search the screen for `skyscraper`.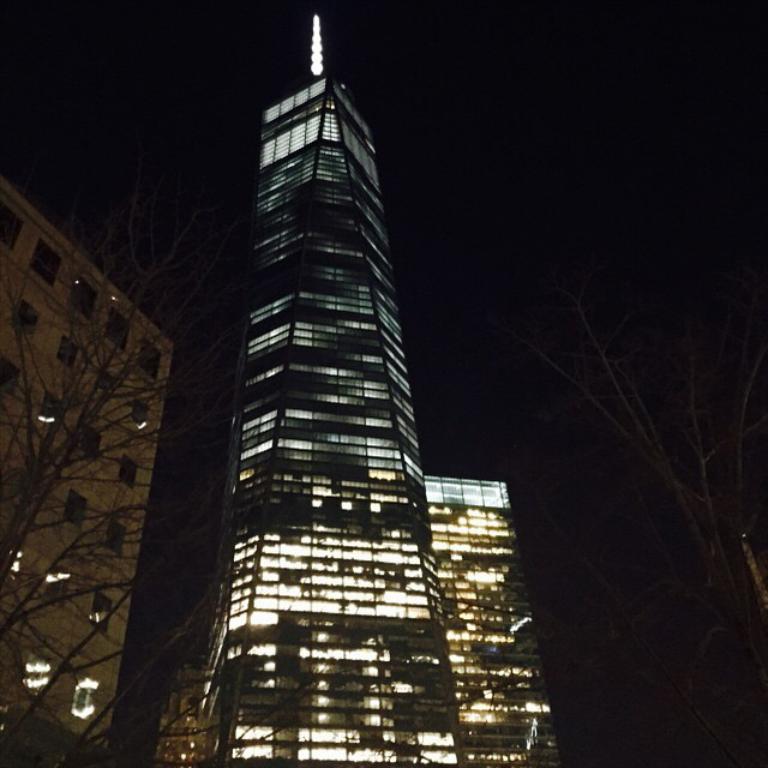
Found at box(166, 2, 511, 767).
